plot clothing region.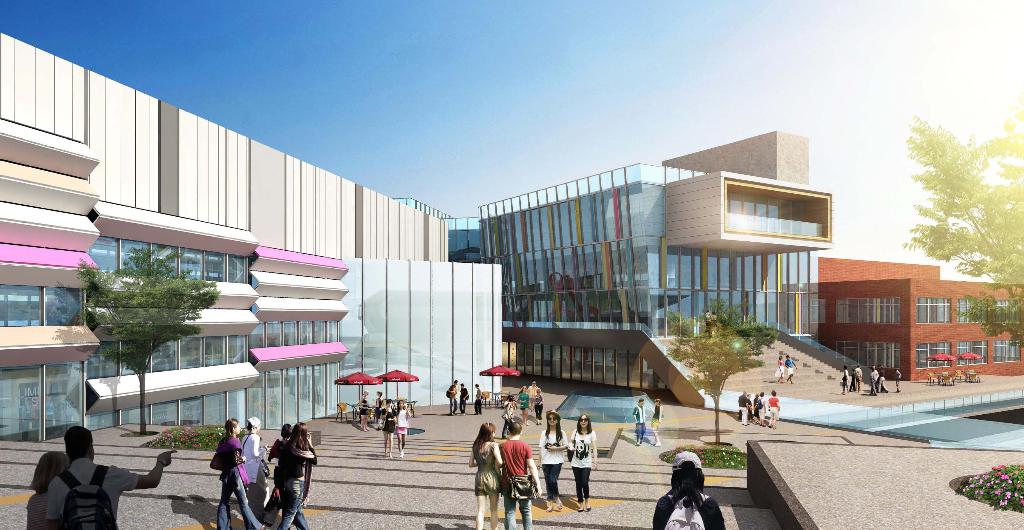
Plotted at [633,404,647,440].
